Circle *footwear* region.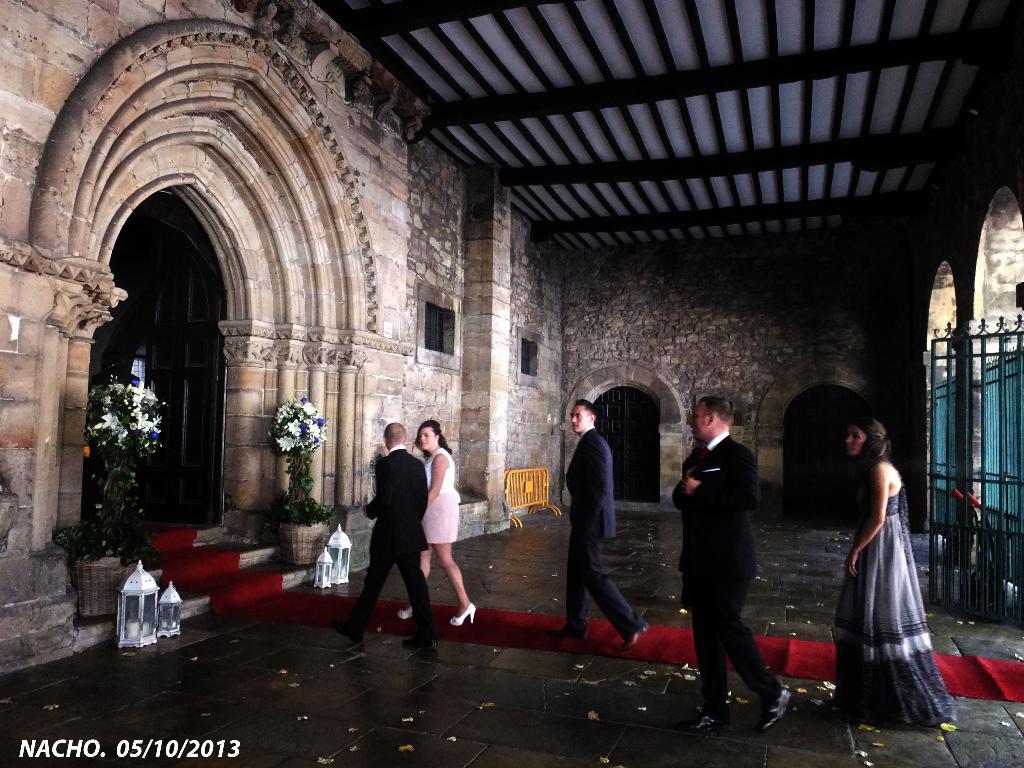
Region: bbox(553, 620, 587, 641).
